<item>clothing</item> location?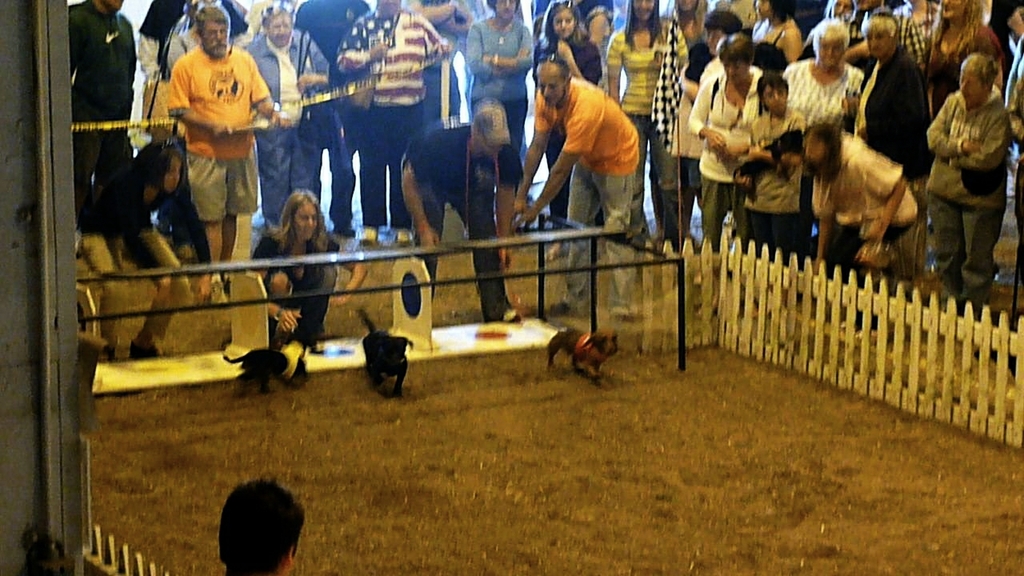
(x1=926, y1=42, x2=1015, y2=276)
